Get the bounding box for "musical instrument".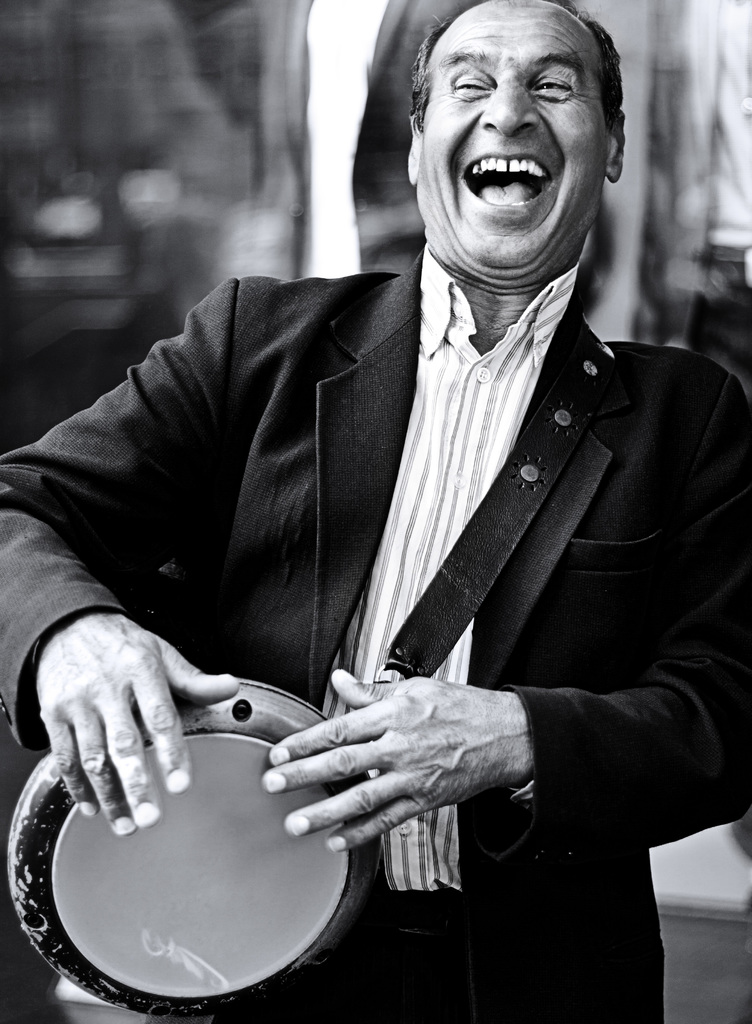
24,594,337,944.
